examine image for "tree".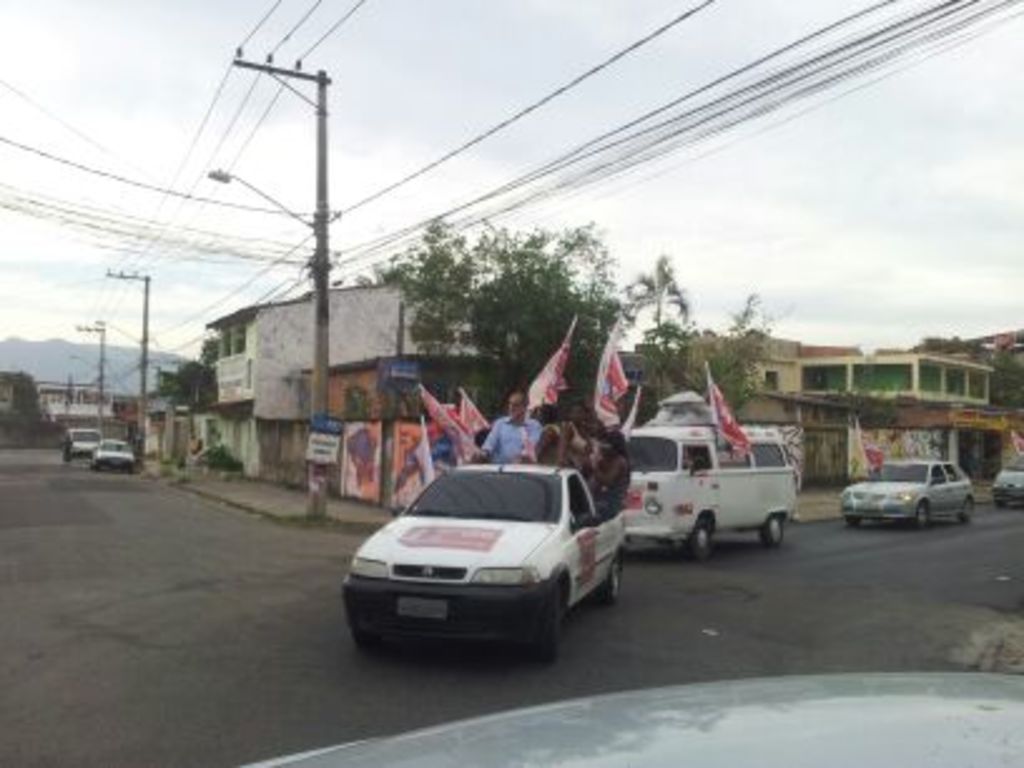
Examination result: 906 326 1021 412.
